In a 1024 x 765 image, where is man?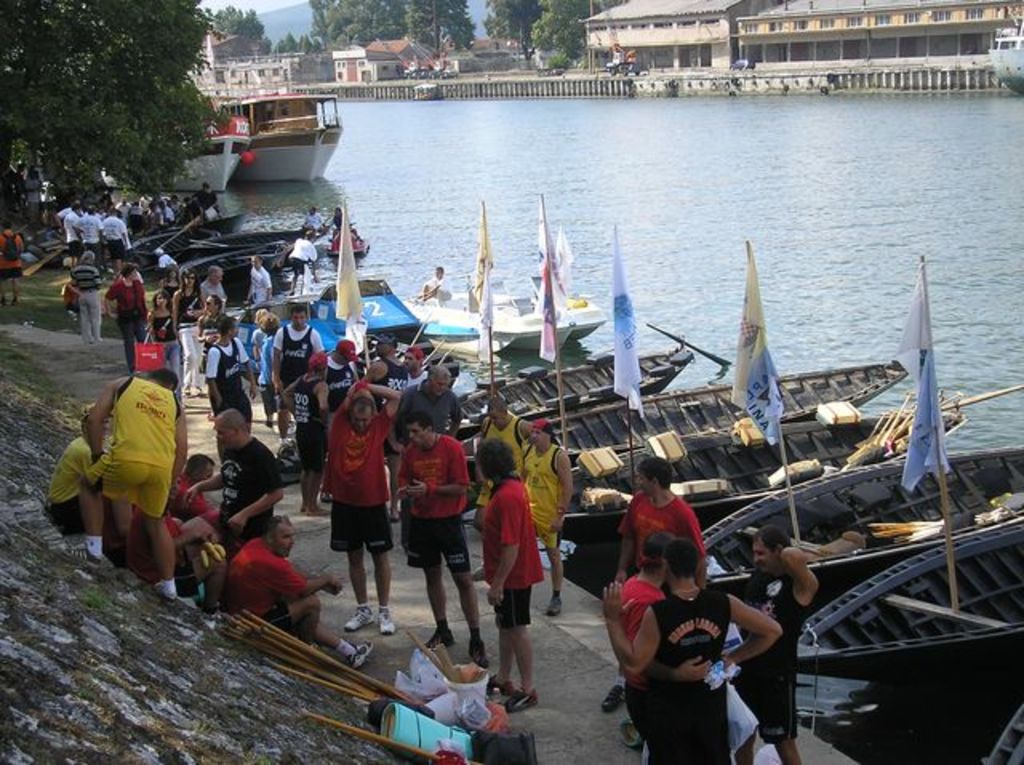
{"left": 389, "top": 347, "right": 426, "bottom": 395}.
